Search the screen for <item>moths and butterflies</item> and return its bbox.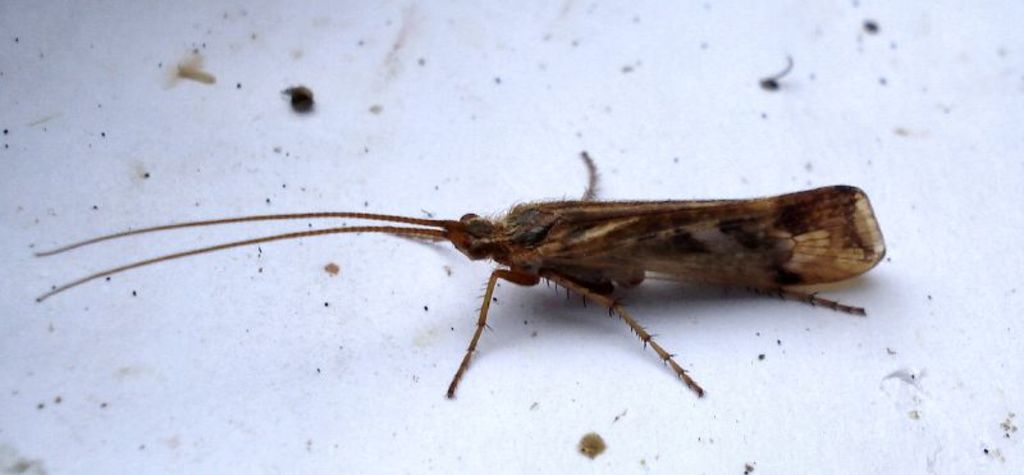
Found: 28 143 890 411.
